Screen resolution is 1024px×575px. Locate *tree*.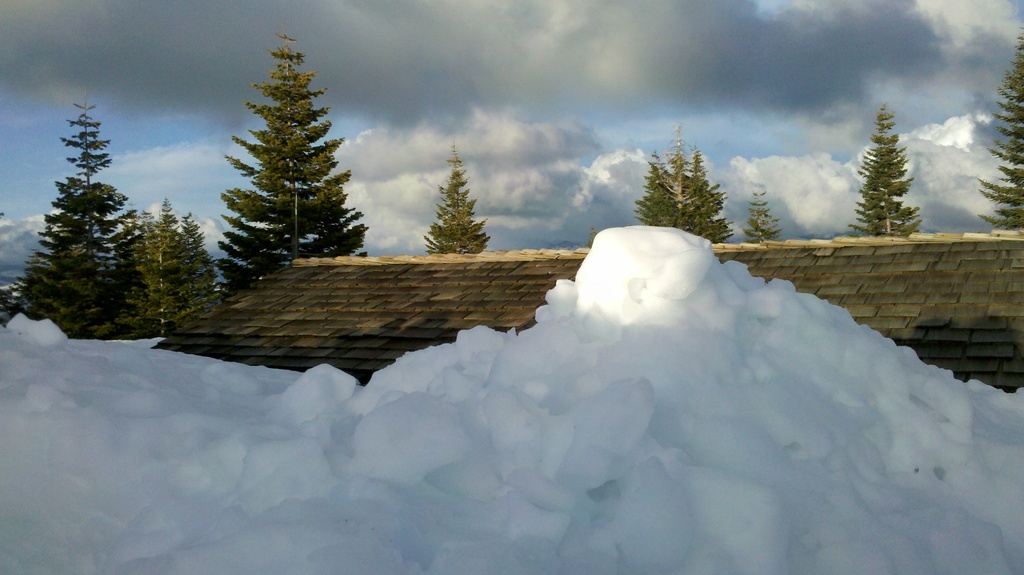
locate(426, 135, 488, 254).
